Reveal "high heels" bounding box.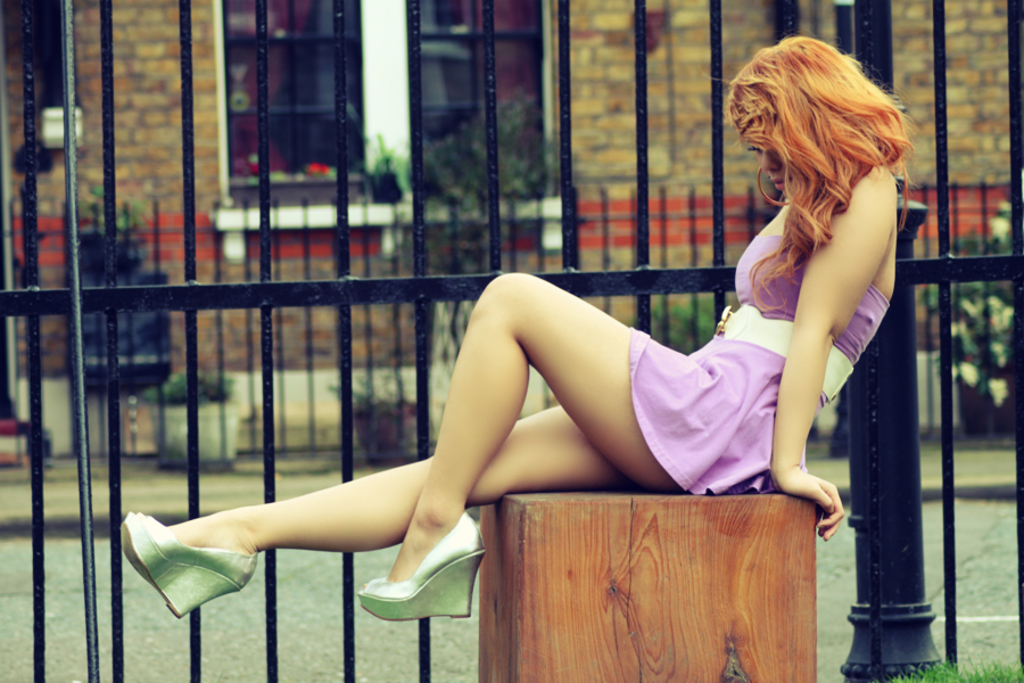
Revealed: 362:513:477:620.
